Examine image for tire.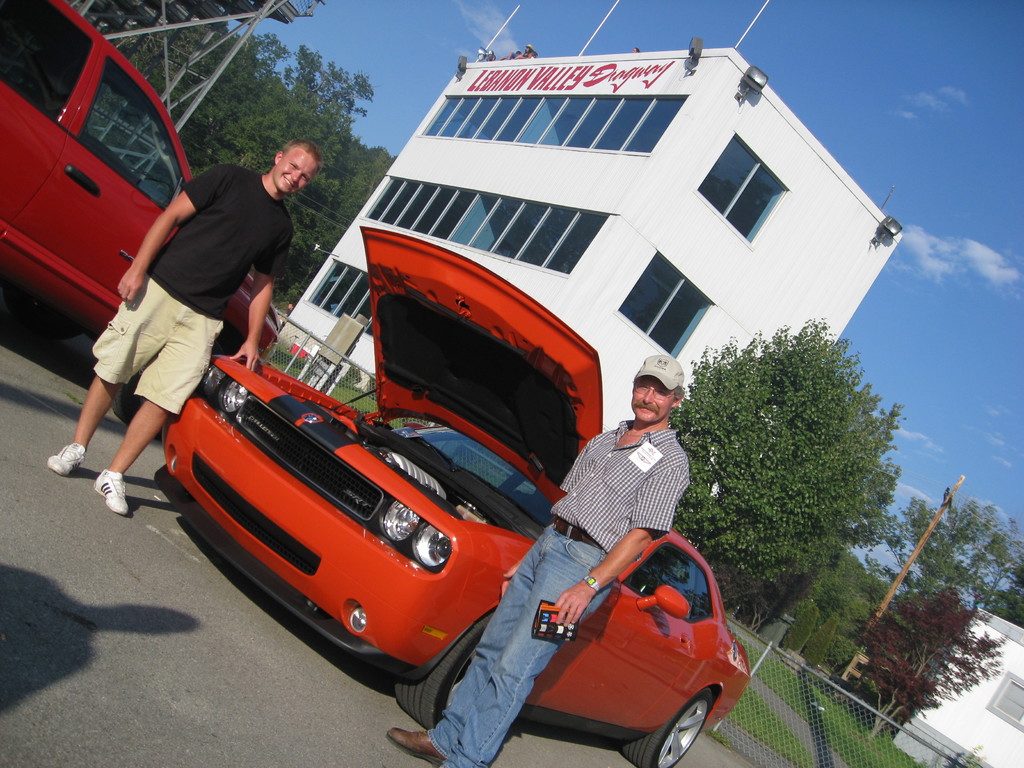
Examination result: left=619, top=687, right=714, bottom=767.
